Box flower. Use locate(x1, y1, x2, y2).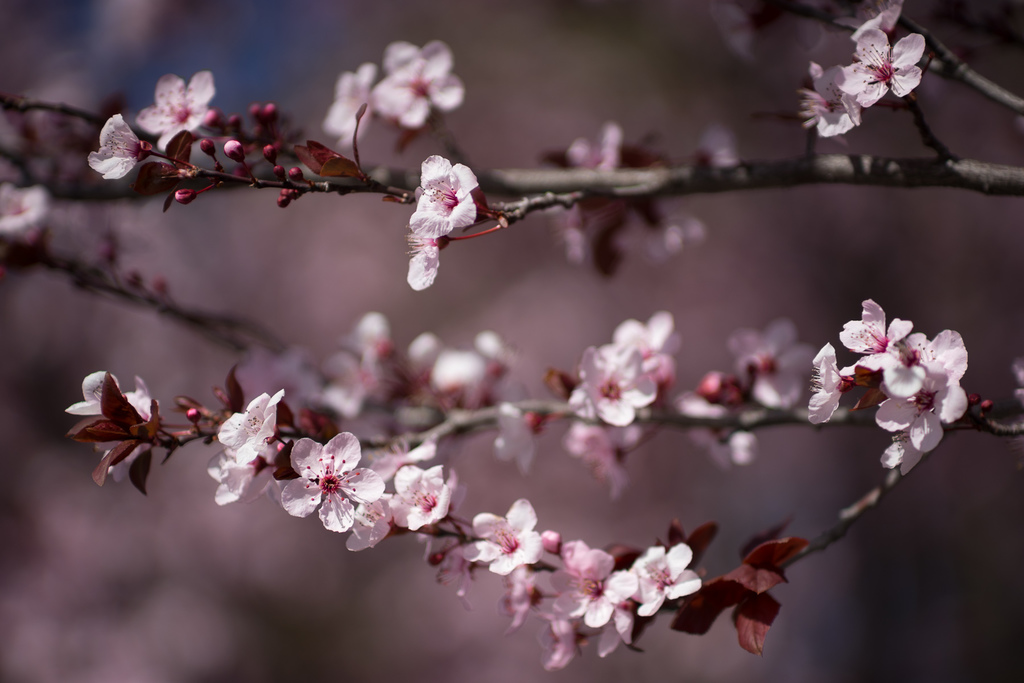
locate(274, 425, 380, 545).
